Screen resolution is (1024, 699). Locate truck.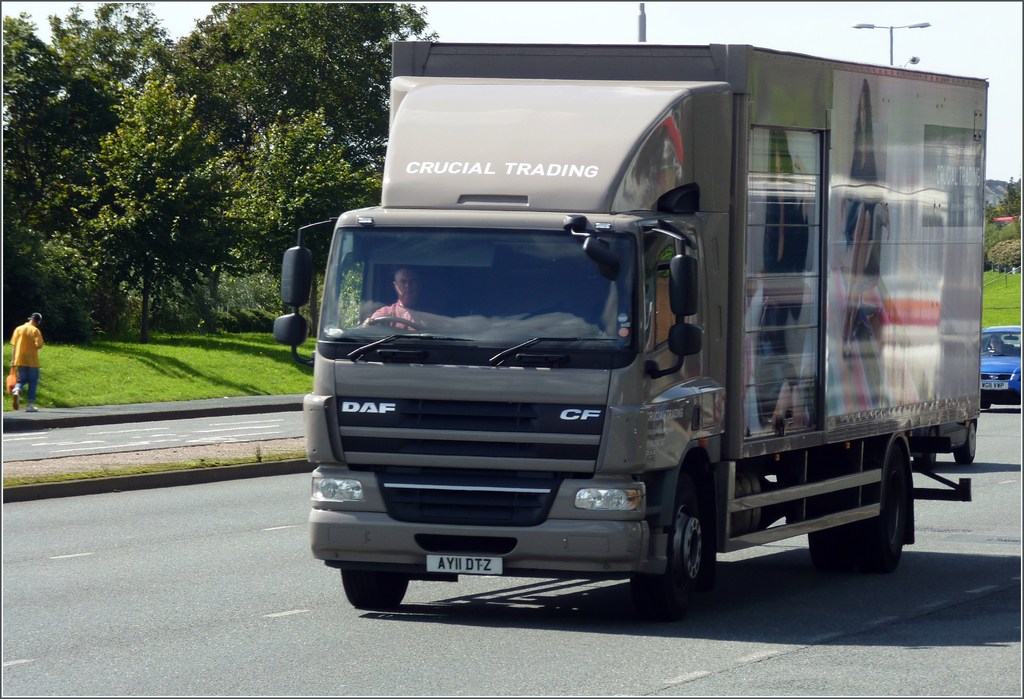
box=[294, 29, 996, 611].
